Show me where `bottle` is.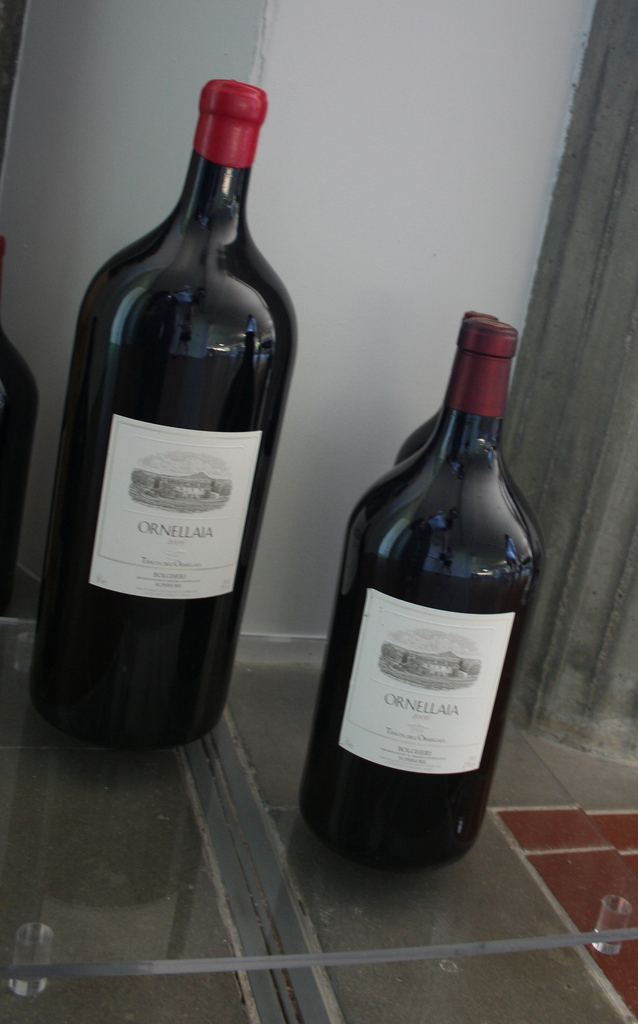
`bottle` is at pyautogui.locateOnScreen(24, 79, 299, 751).
